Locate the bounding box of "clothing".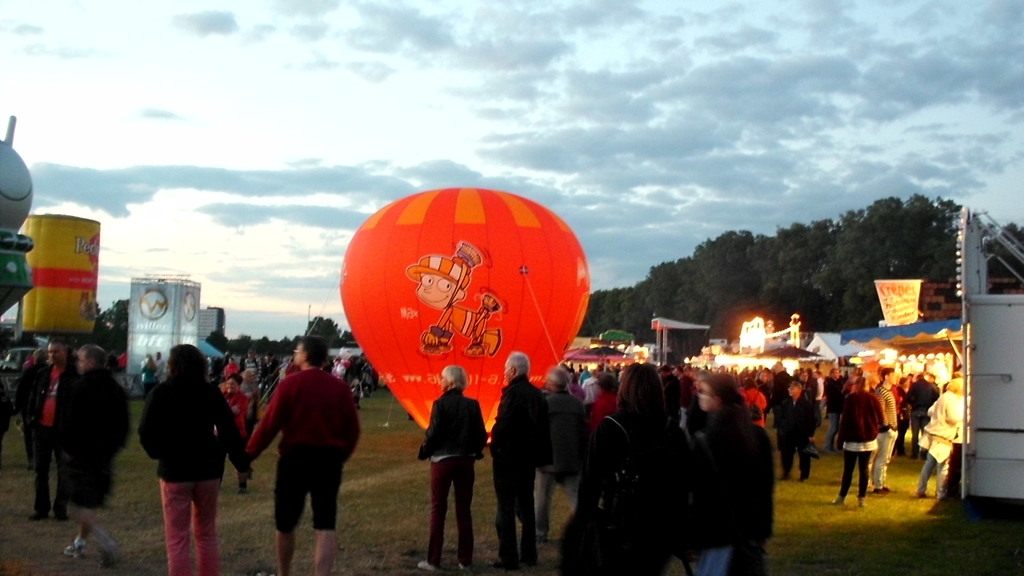
Bounding box: locate(543, 364, 968, 492).
